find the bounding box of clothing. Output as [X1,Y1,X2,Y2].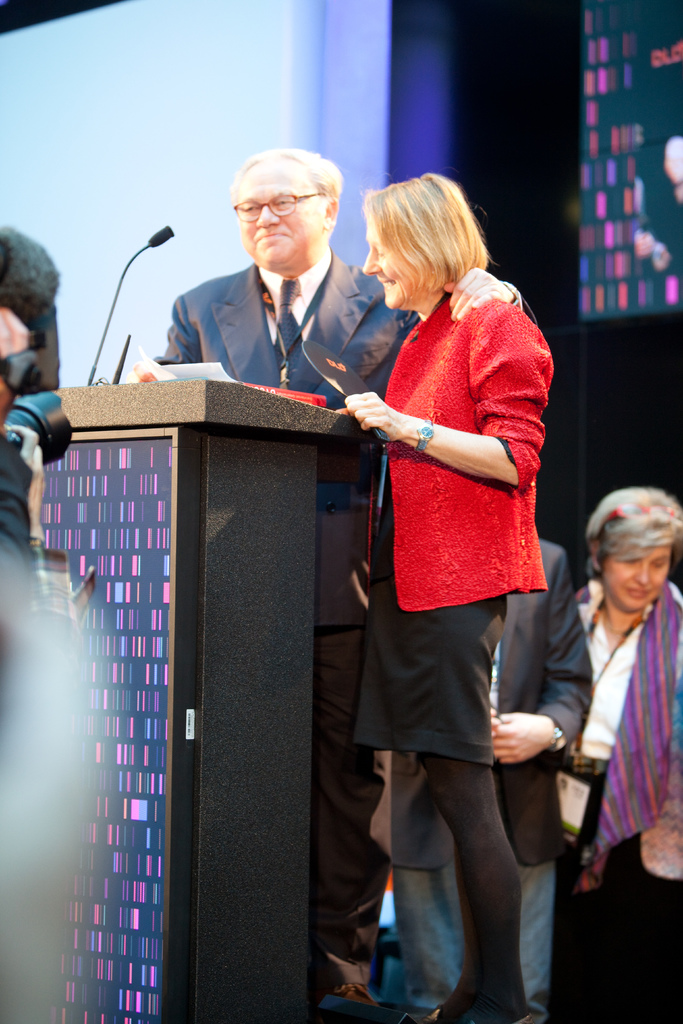
[392,532,594,1023].
